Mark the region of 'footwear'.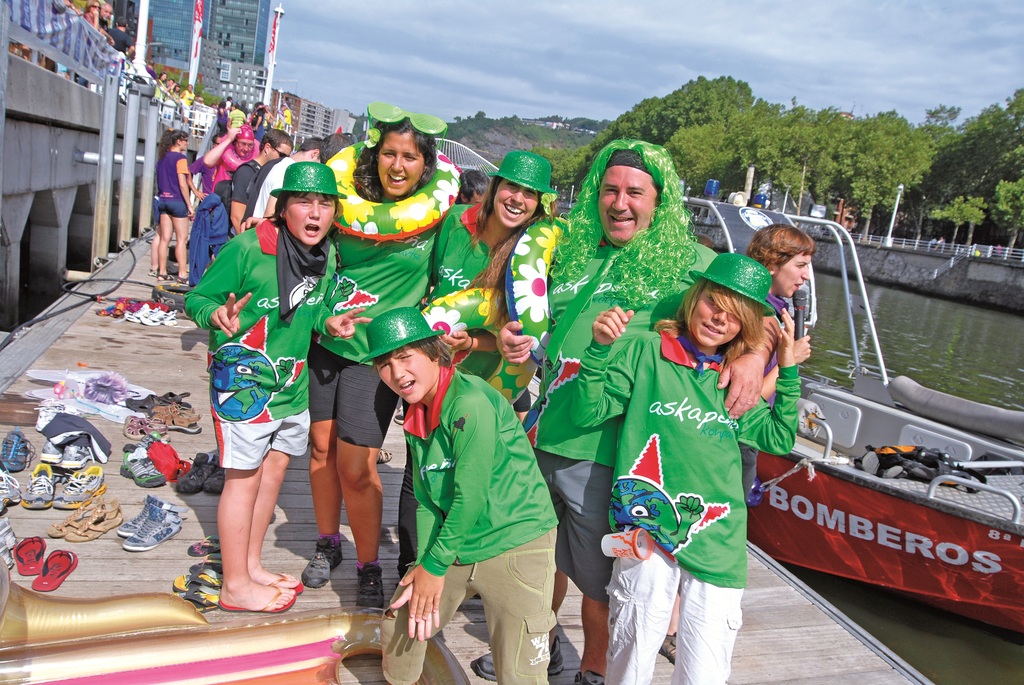
Region: <region>474, 636, 566, 683</region>.
